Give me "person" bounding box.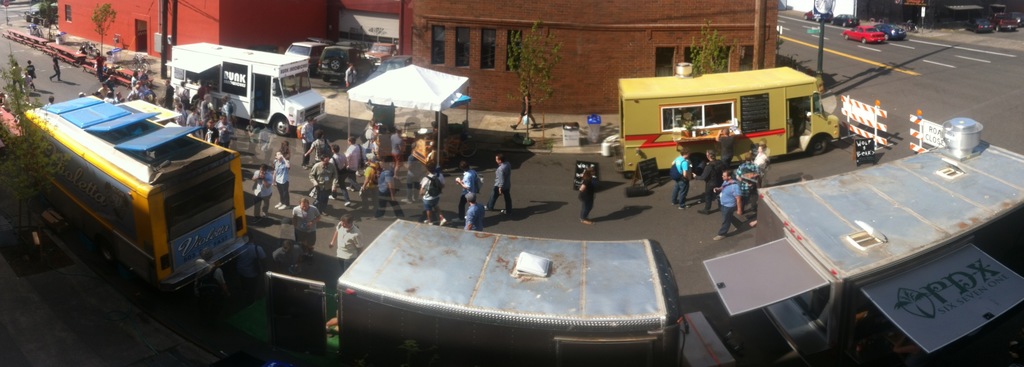
(272,236,314,273).
